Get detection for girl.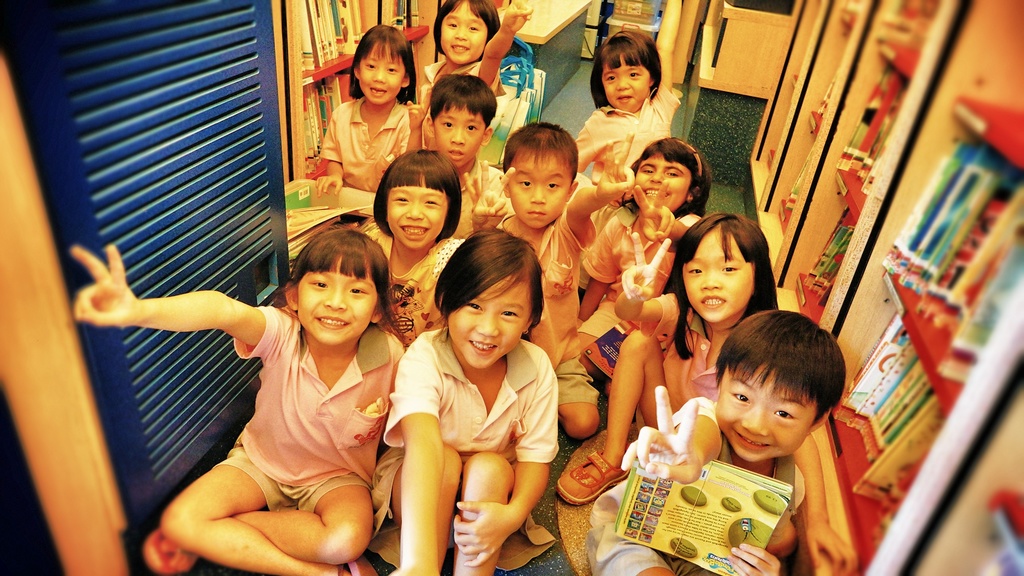
Detection: (left=415, top=0, right=529, bottom=95).
